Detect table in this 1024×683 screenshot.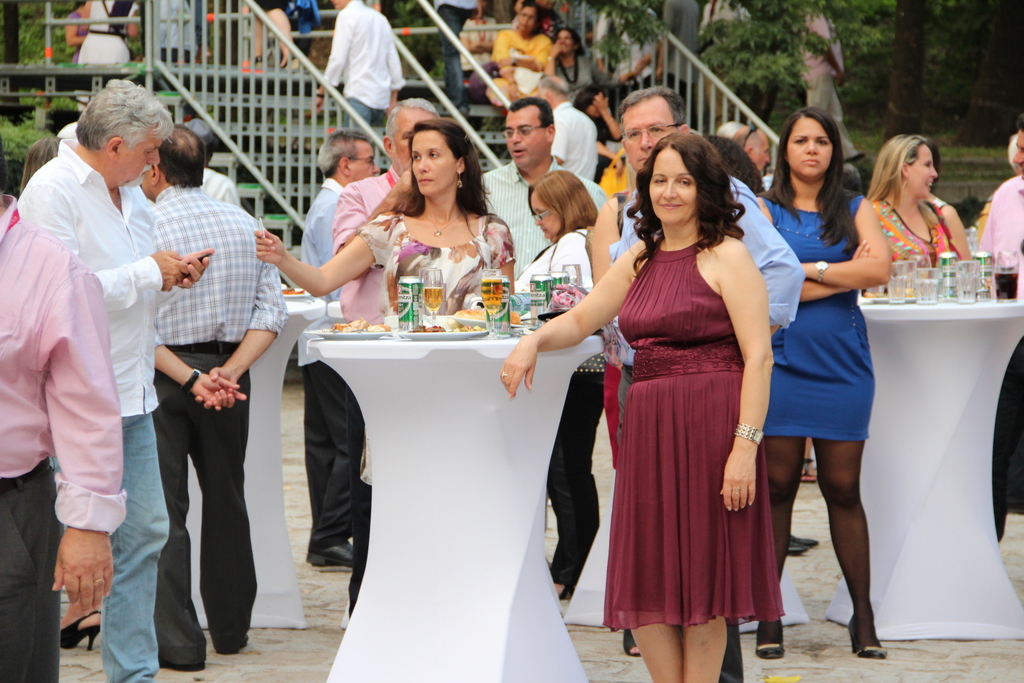
Detection: l=834, t=292, r=1023, b=632.
